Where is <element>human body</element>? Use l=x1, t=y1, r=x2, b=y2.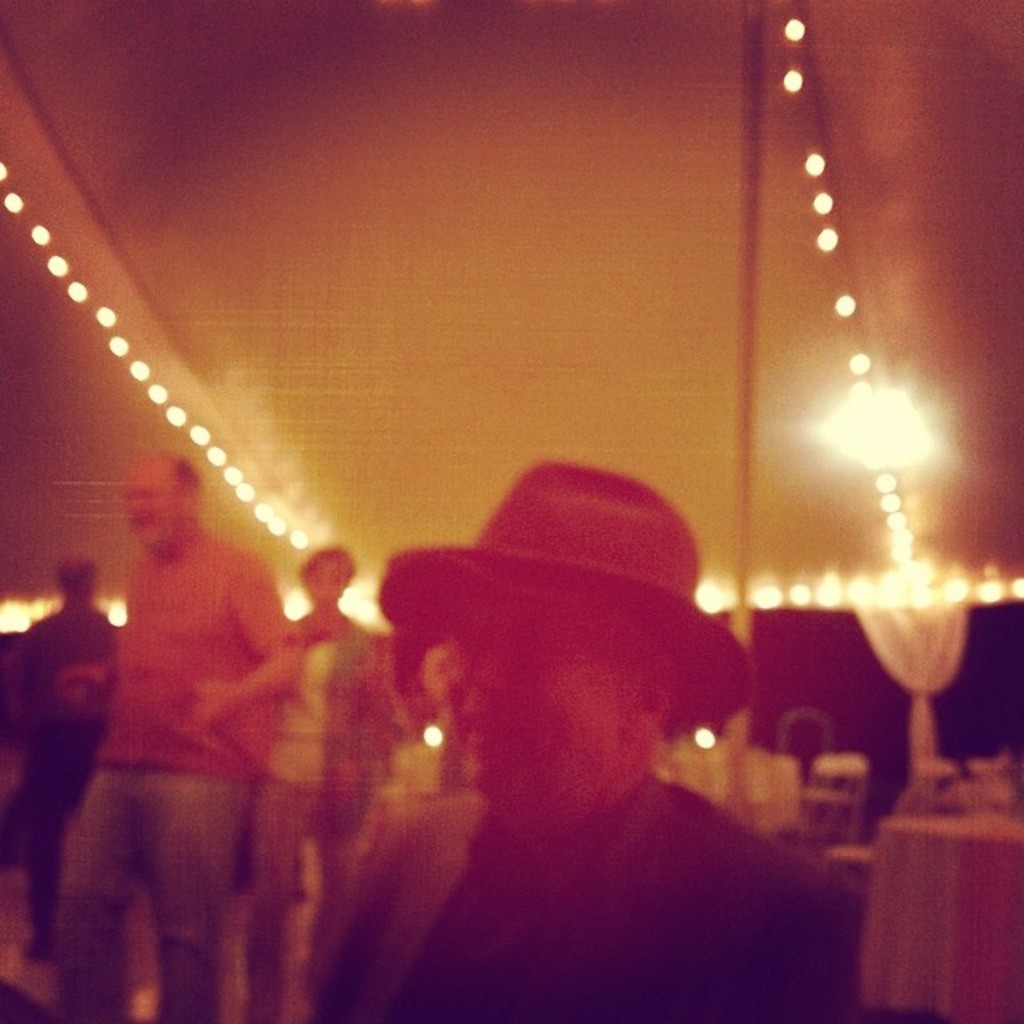
l=334, t=512, r=838, b=989.
